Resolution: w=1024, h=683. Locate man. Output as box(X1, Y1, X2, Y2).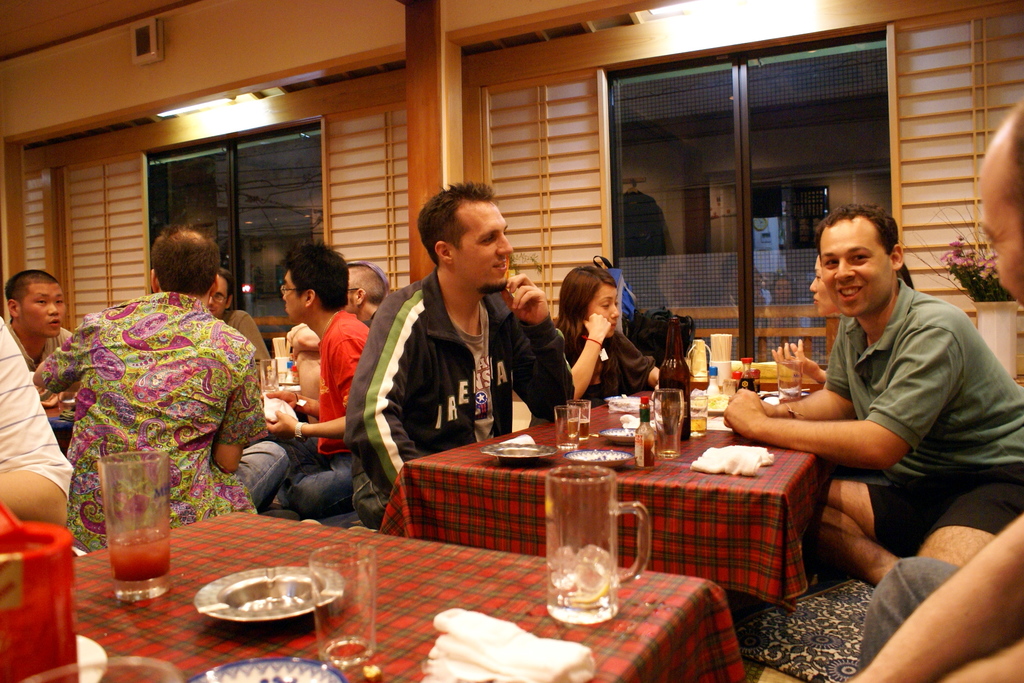
box(208, 271, 271, 375).
